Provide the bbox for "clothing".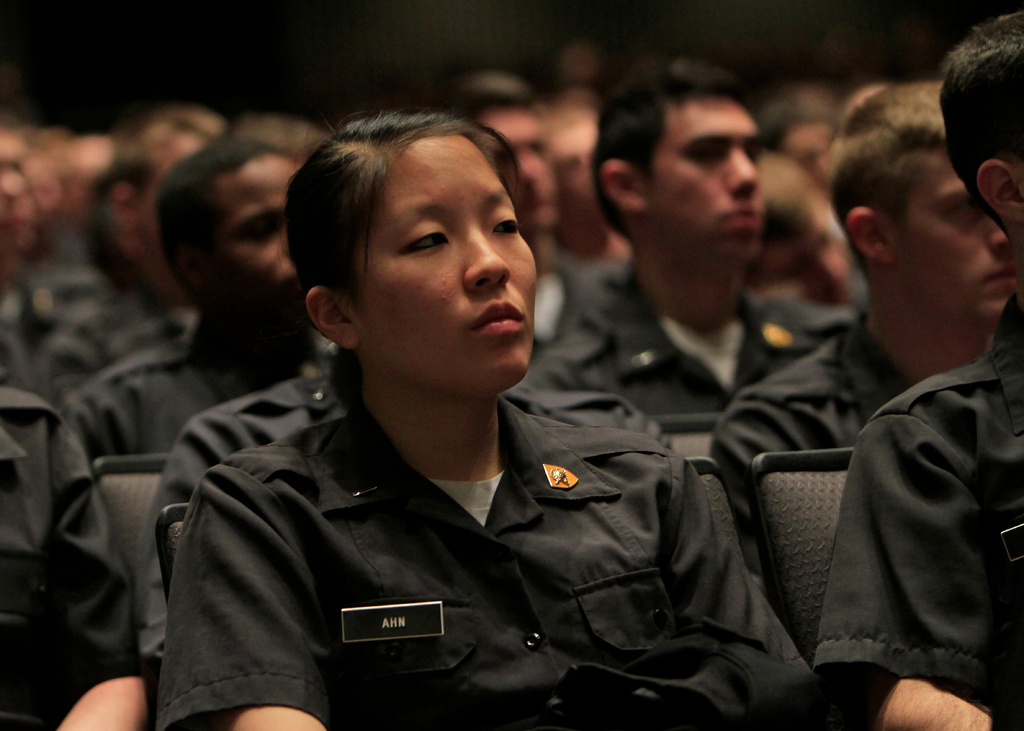
779,243,1021,730.
